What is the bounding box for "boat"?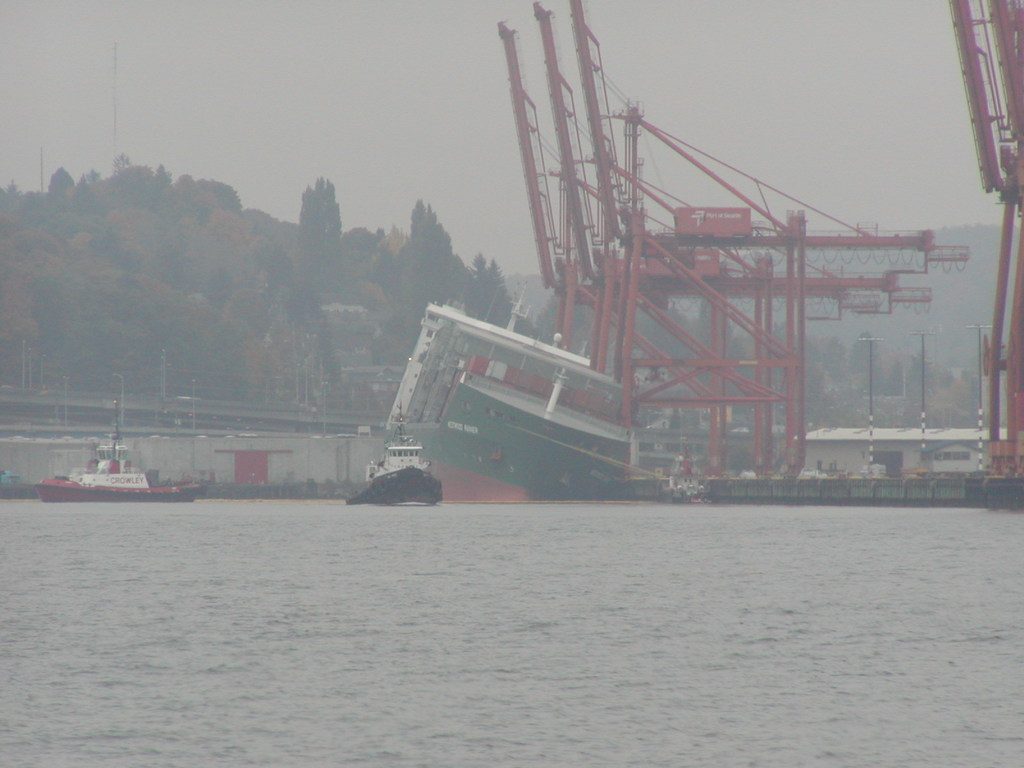
bbox=(649, 440, 701, 506).
